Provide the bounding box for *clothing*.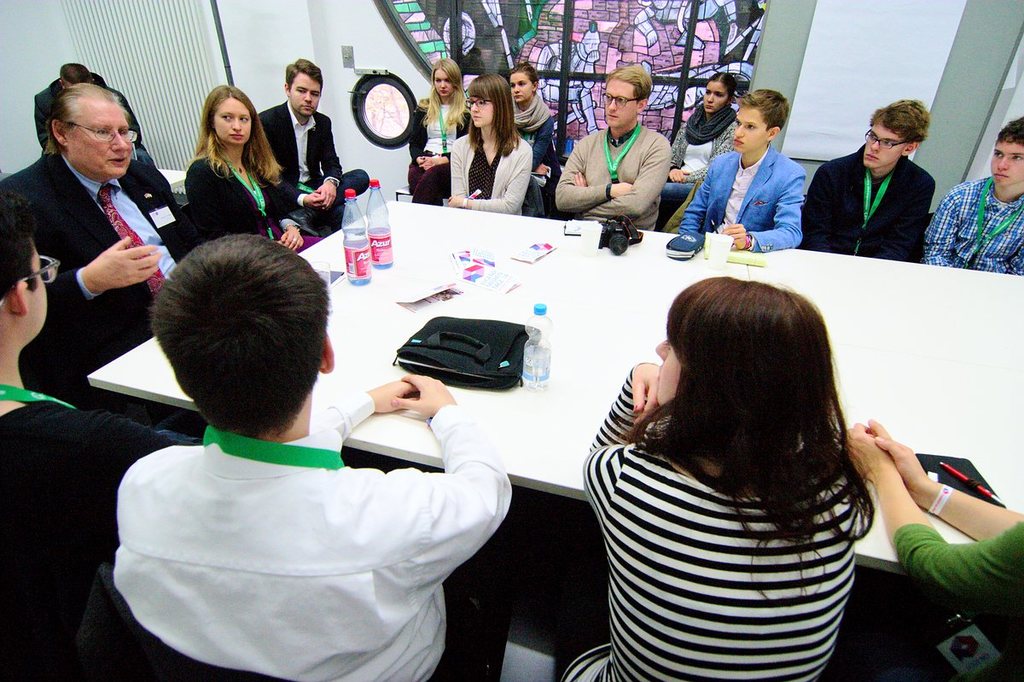
bbox=[448, 114, 521, 219].
